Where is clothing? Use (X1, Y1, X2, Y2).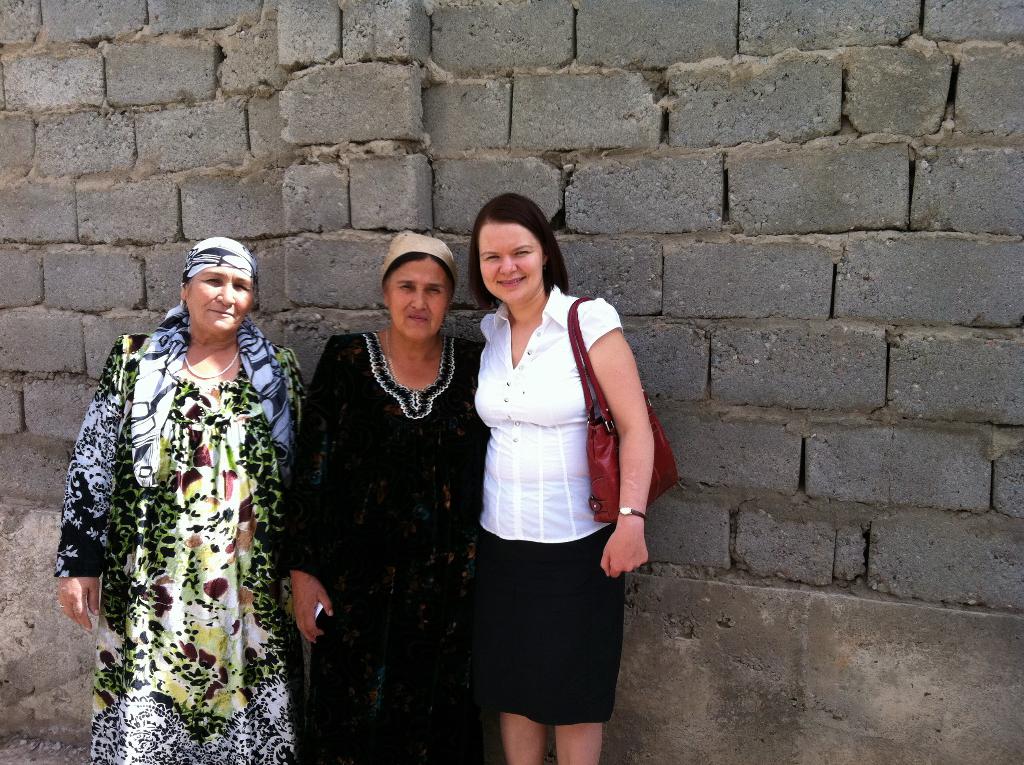
(39, 228, 311, 757).
